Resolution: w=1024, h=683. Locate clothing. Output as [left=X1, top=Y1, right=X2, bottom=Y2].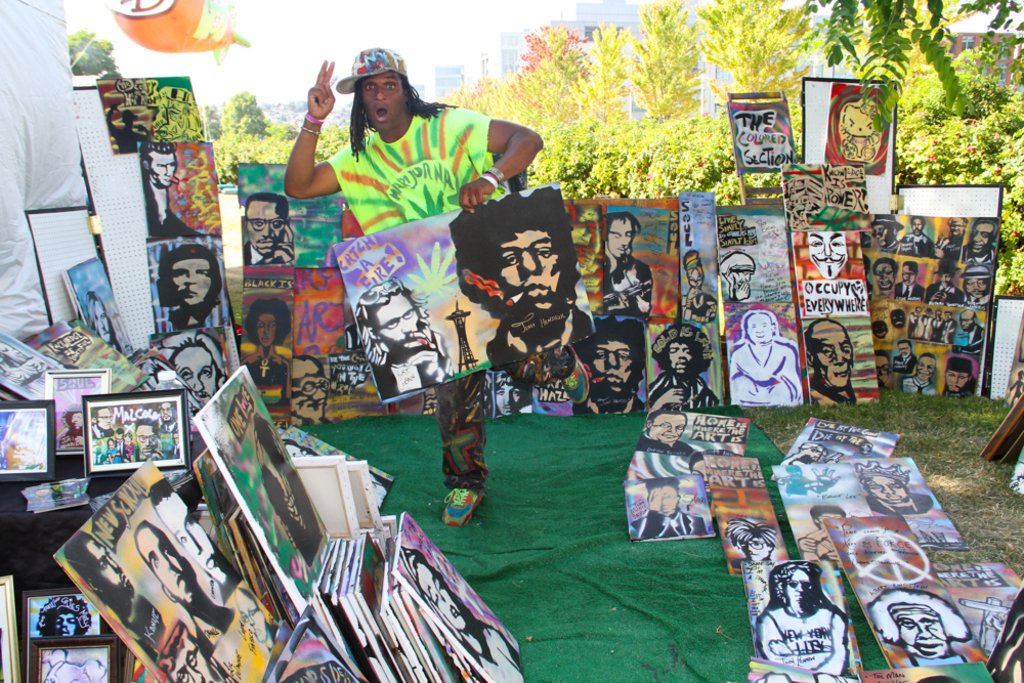
[left=364, top=357, right=453, bottom=399].
